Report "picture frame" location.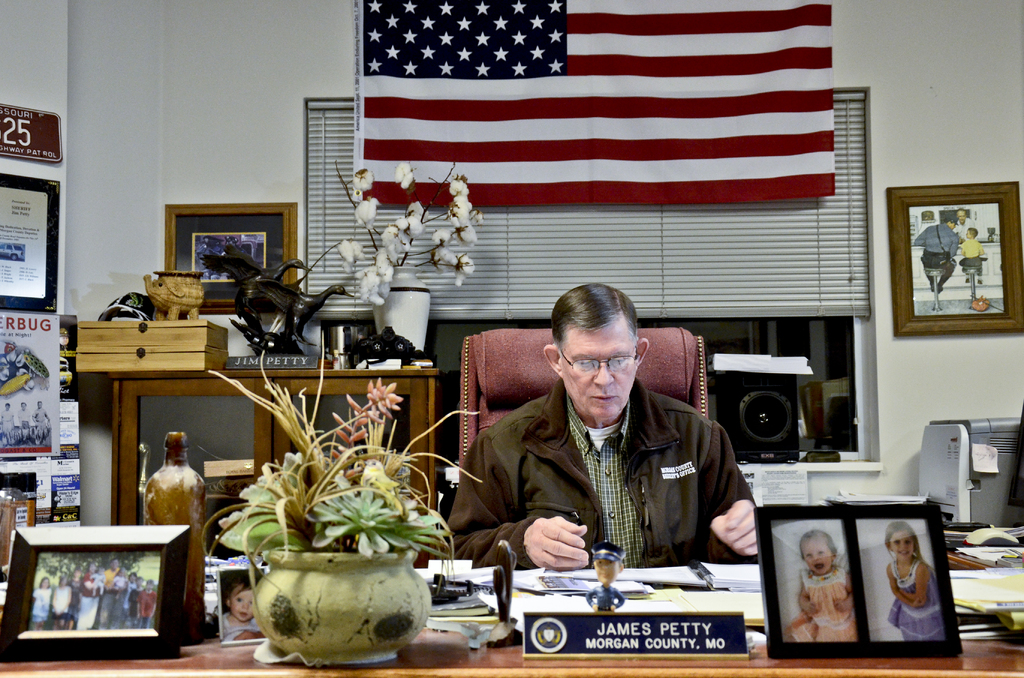
Report: 215/567/262/645.
